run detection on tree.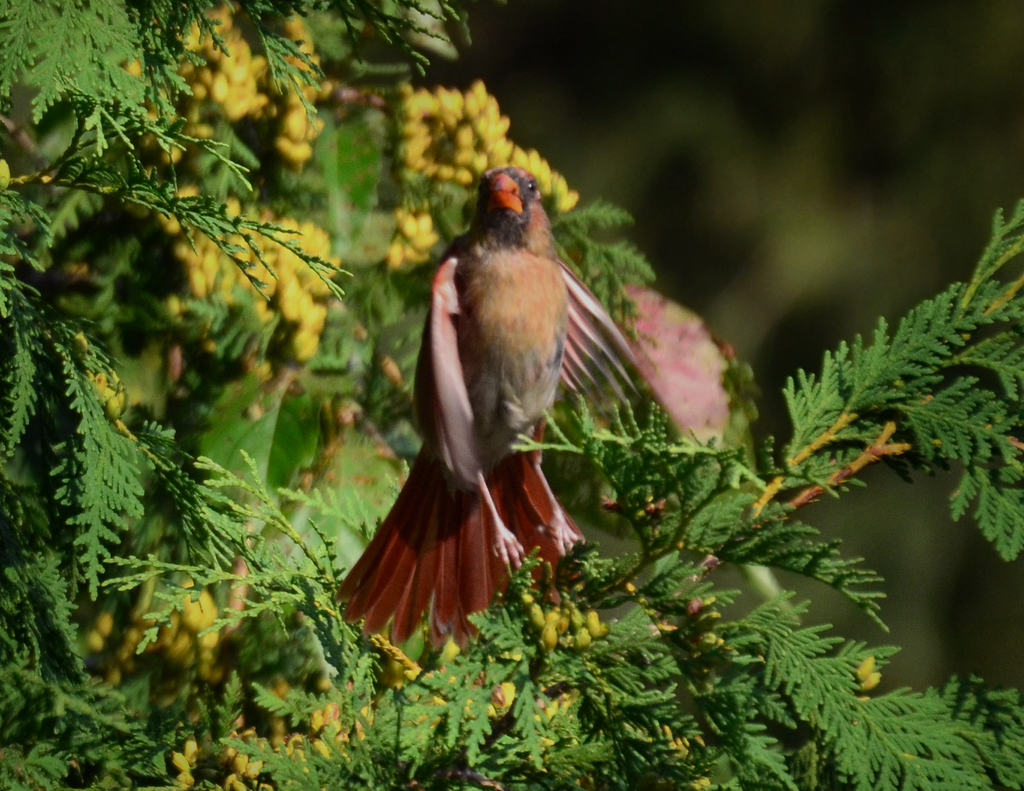
Result: Rect(0, 0, 1023, 790).
